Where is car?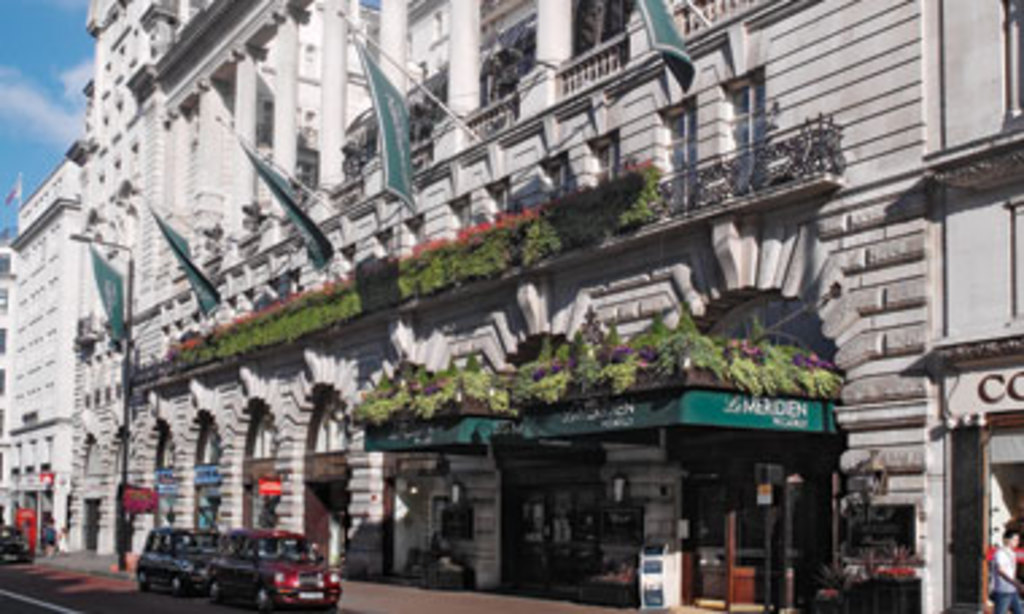
BBox(0, 525, 32, 560).
